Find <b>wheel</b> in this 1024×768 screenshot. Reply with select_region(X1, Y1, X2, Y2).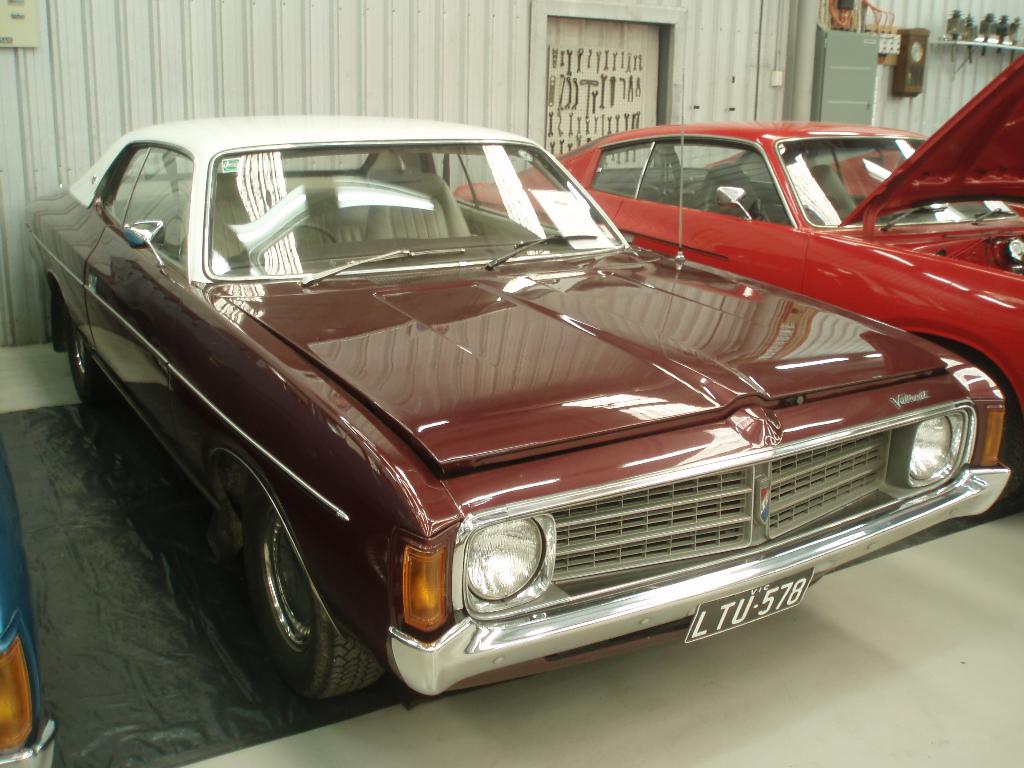
select_region(67, 311, 110, 407).
